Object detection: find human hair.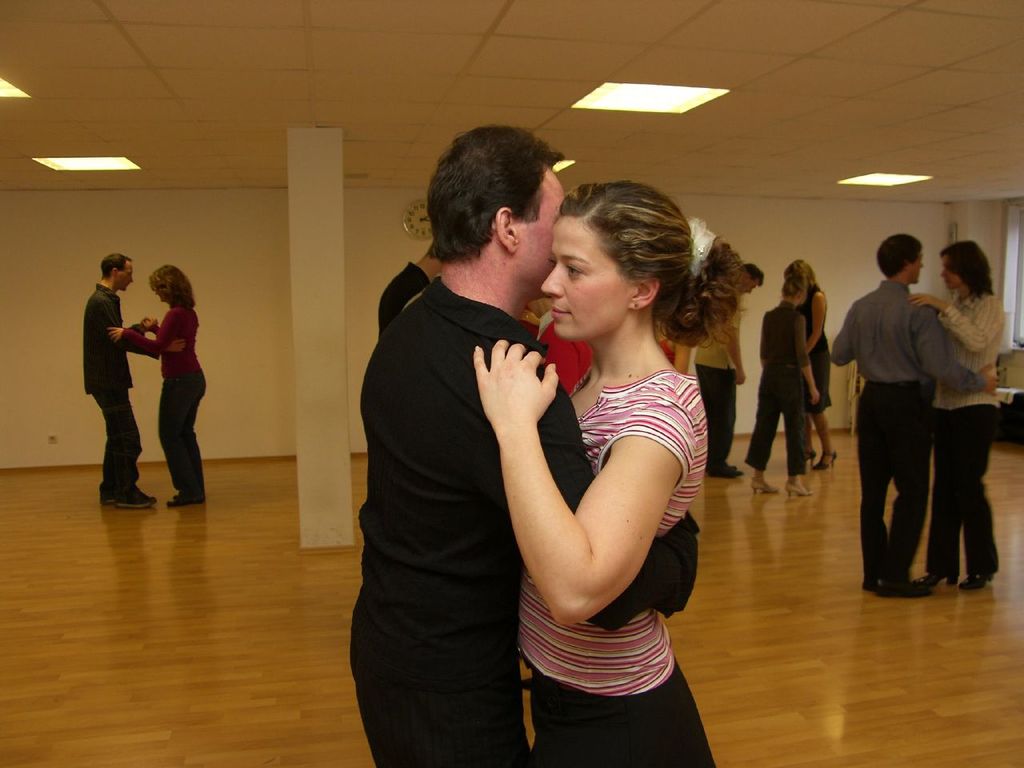
Rect(779, 270, 805, 298).
